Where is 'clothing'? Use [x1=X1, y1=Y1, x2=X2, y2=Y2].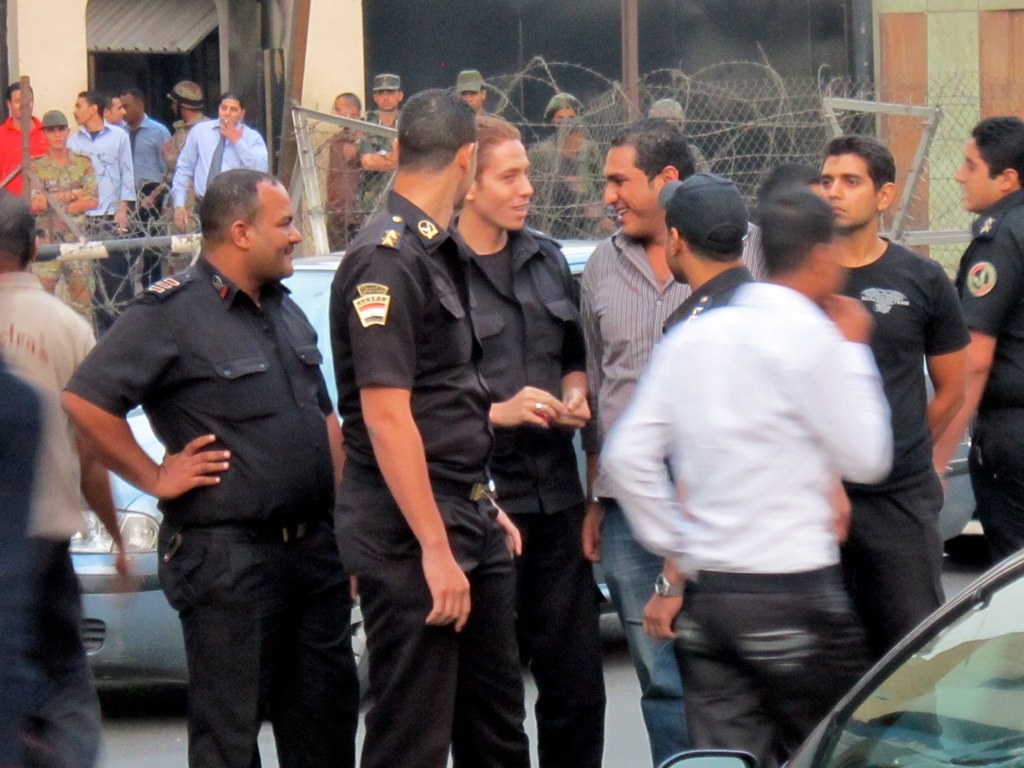
[x1=160, y1=111, x2=213, y2=274].
